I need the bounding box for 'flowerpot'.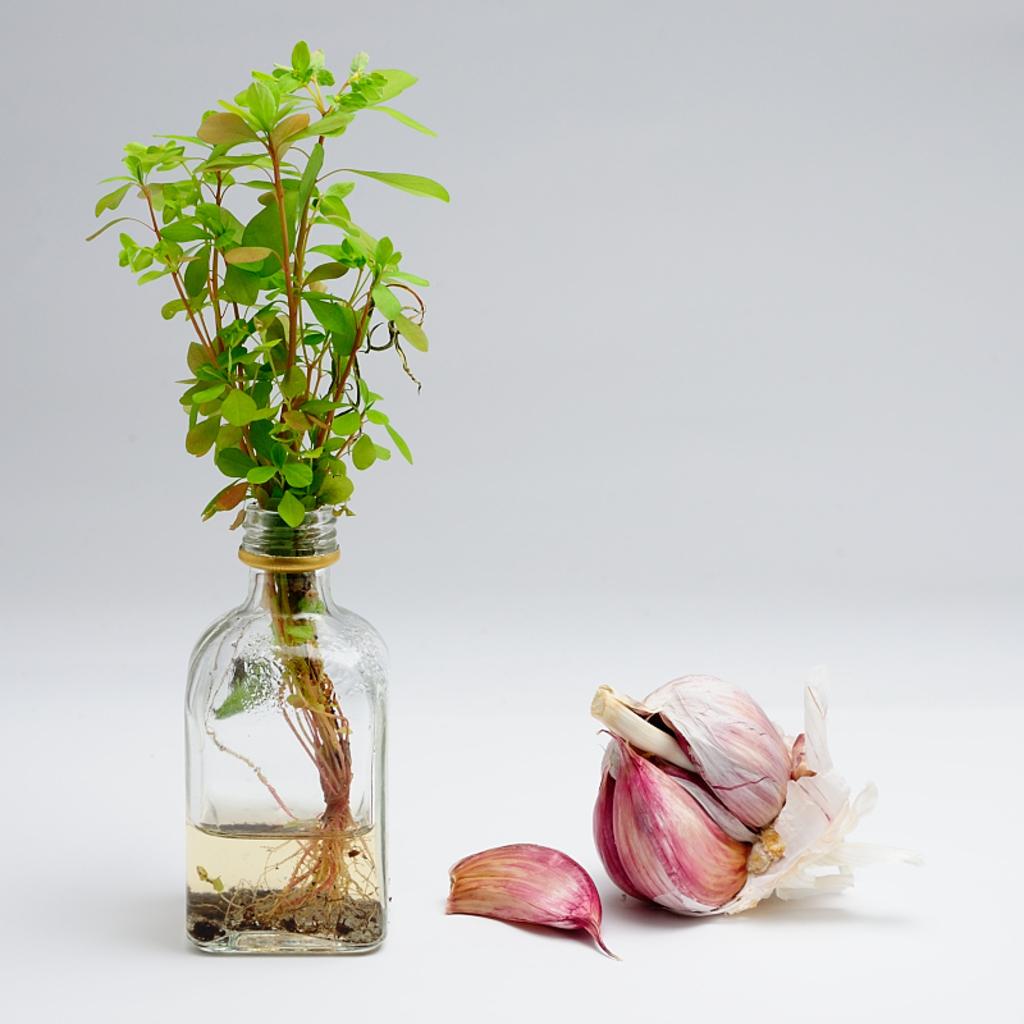
Here it is: 179/513/385/955.
